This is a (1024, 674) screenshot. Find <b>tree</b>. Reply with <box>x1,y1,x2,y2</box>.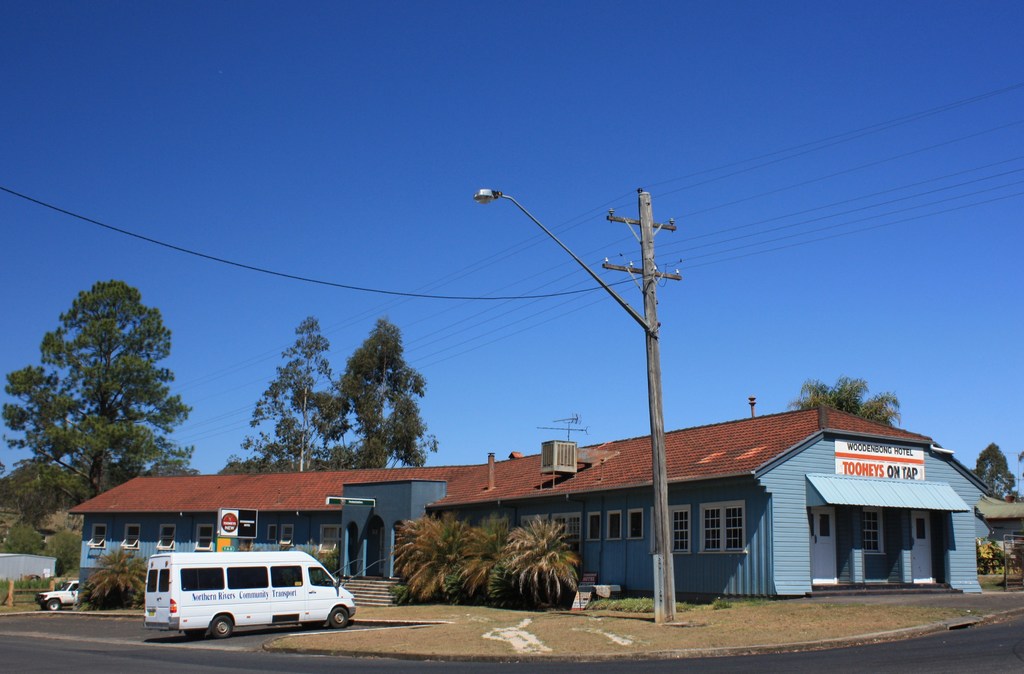
<box>23,252,192,543</box>.
